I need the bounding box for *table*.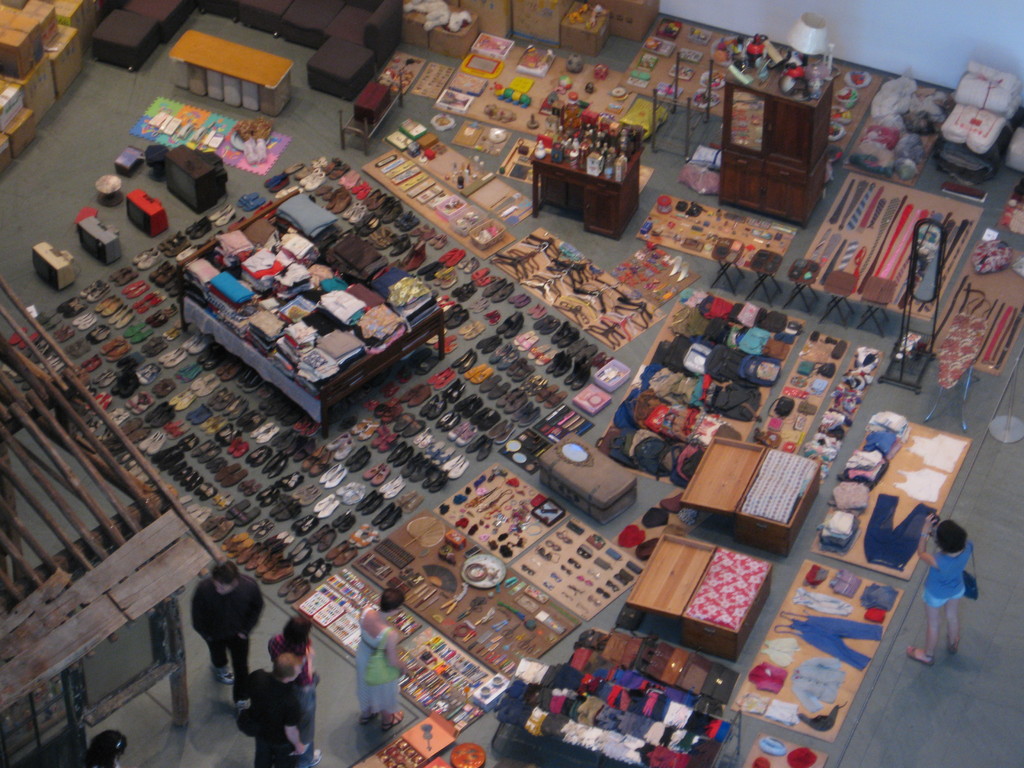
Here it is: box(163, 29, 298, 119).
